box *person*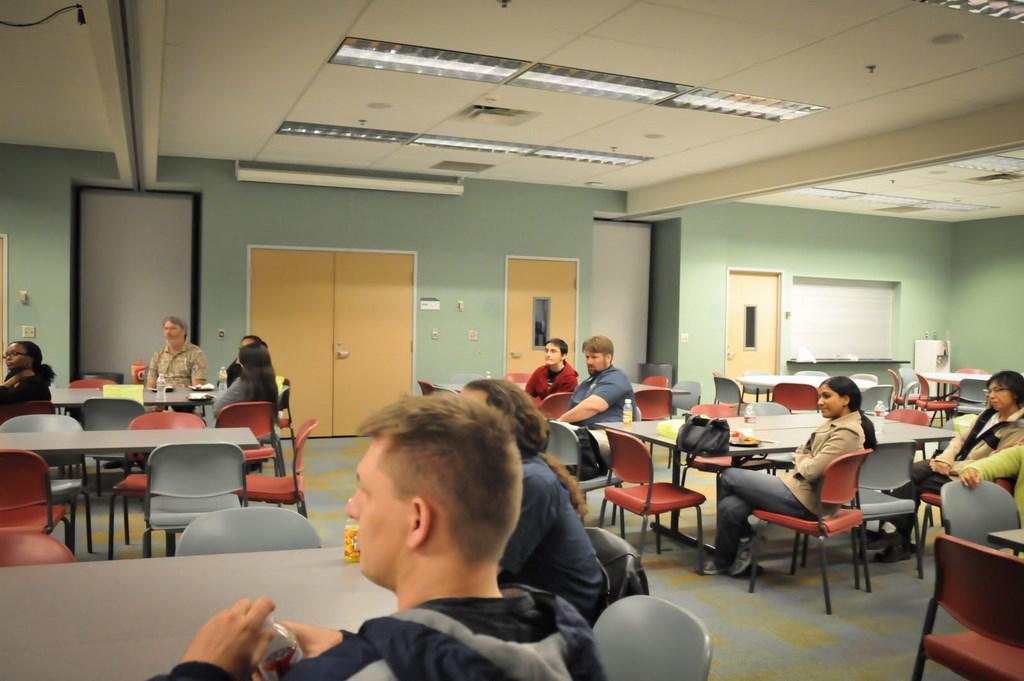
x1=694 y1=373 x2=867 y2=578
